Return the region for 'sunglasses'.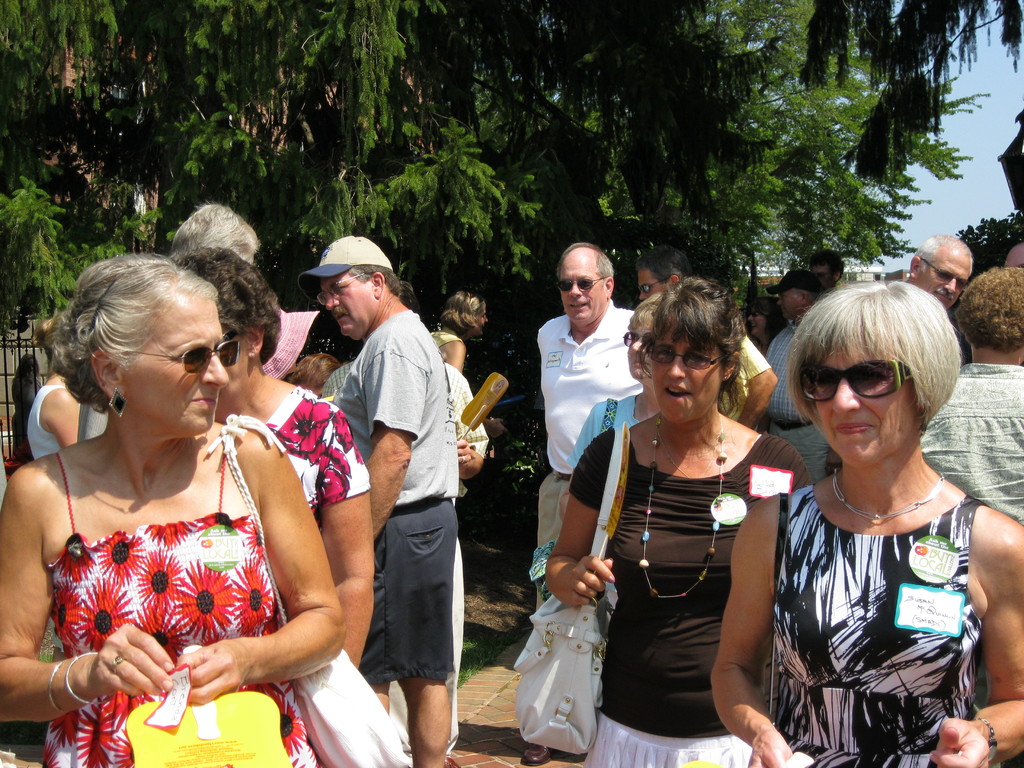
622, 330, 654, 347.
